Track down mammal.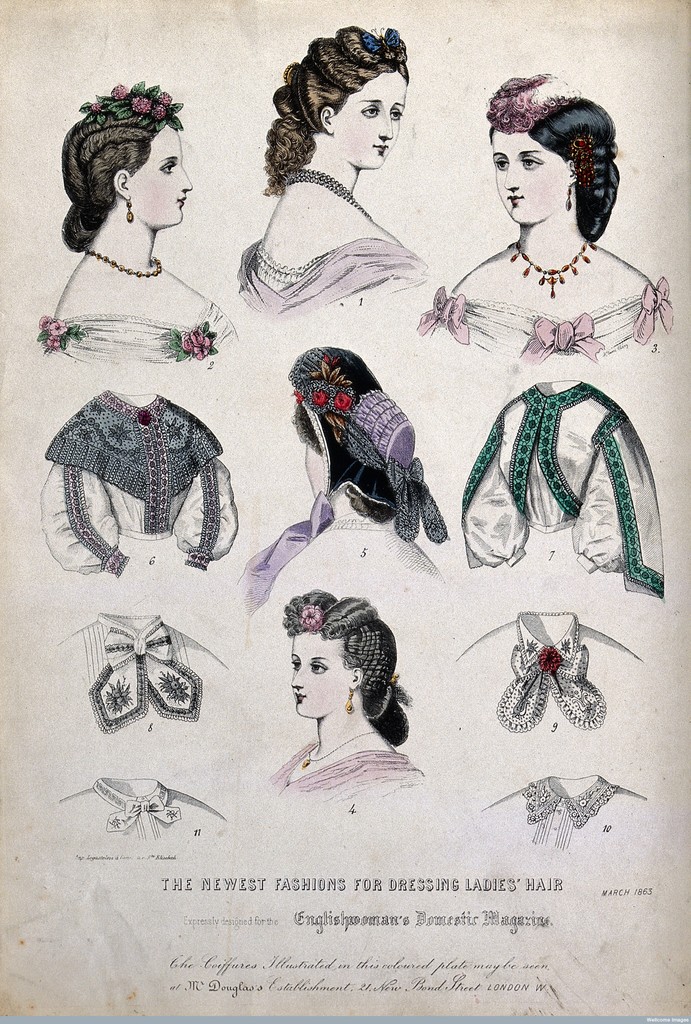
Tracked to select_region(237, 344, 447, 614).
